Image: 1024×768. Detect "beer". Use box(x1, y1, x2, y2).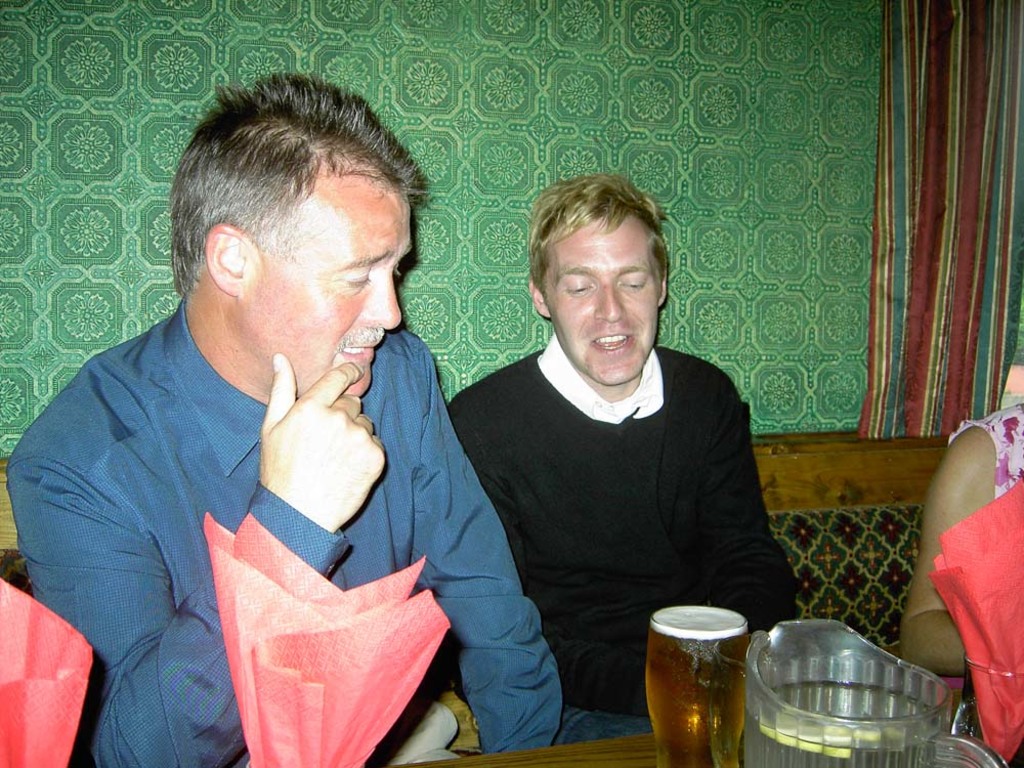
box(641, 592, 753, 767).
